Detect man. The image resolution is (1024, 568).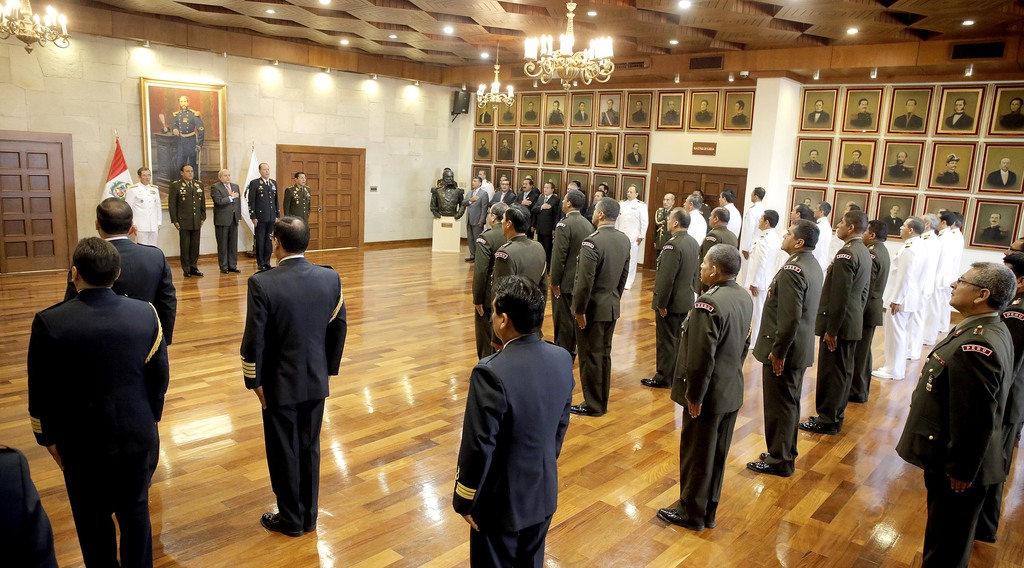
region(451, 274, 574, 567).
